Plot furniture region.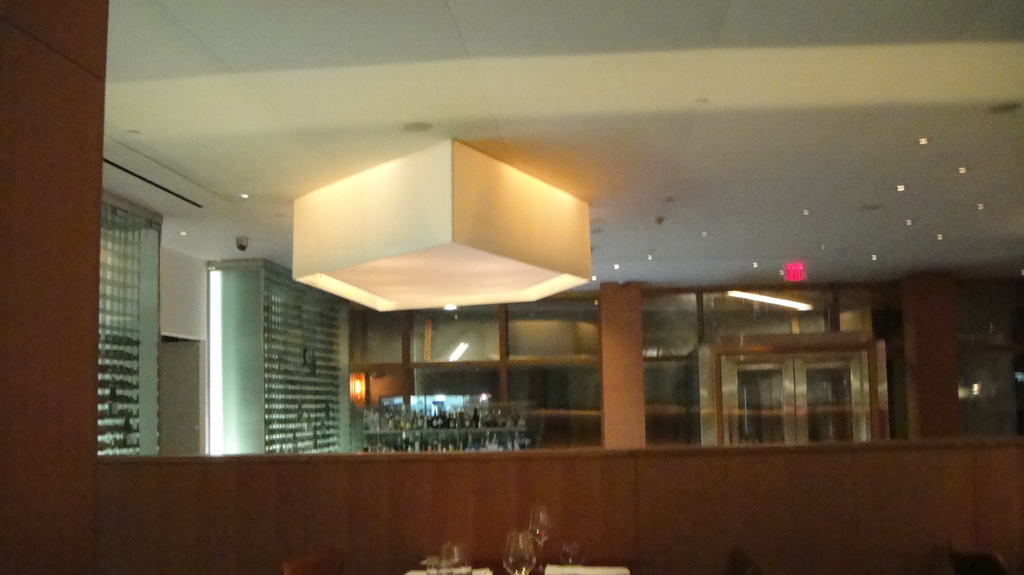
Plotted at 725, 545, 763, 574.
